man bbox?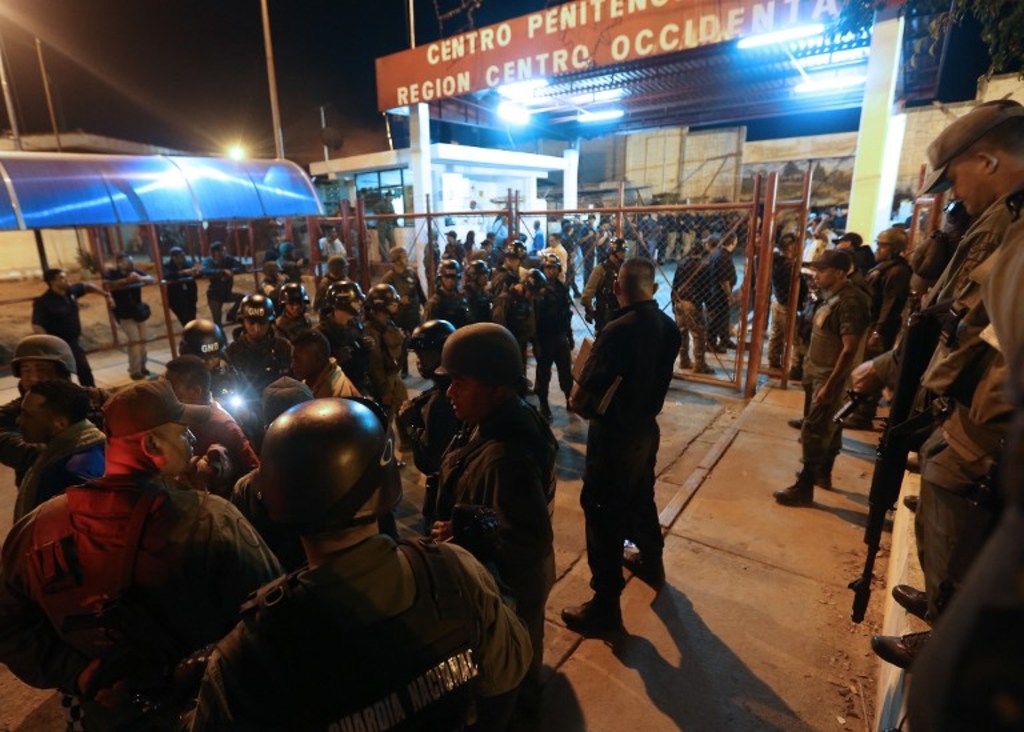
(524,248,575,419)
